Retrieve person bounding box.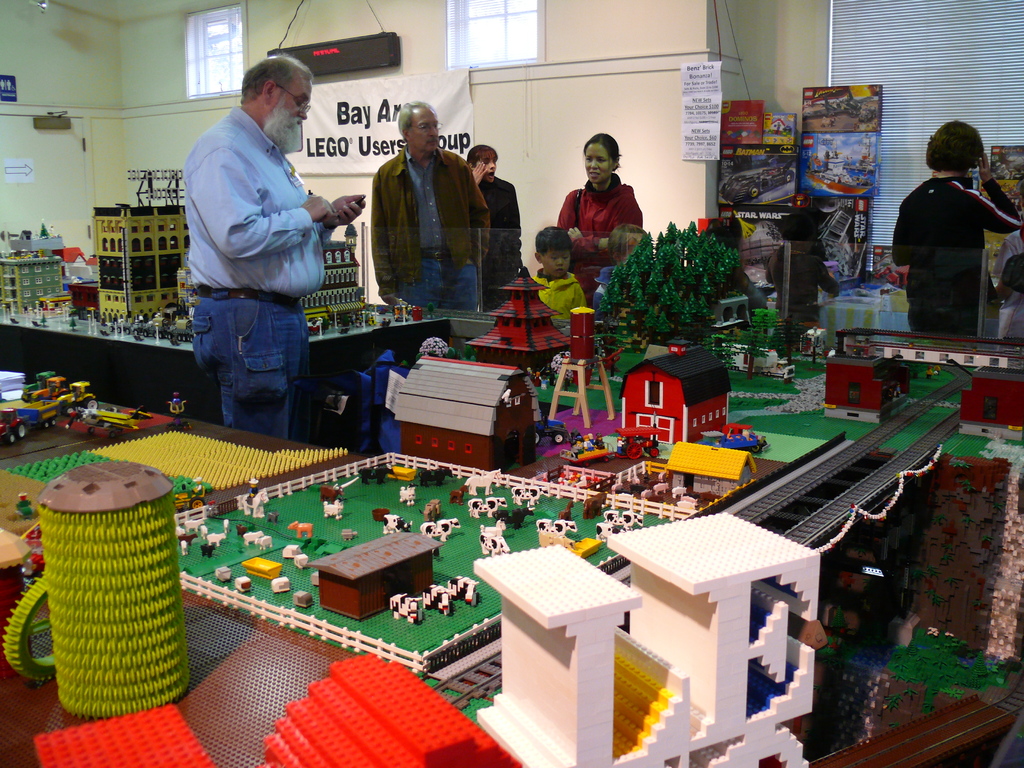
Bounding box: {"x1": 518, "y1": 225, "x2": 591, "y2": 321}.
